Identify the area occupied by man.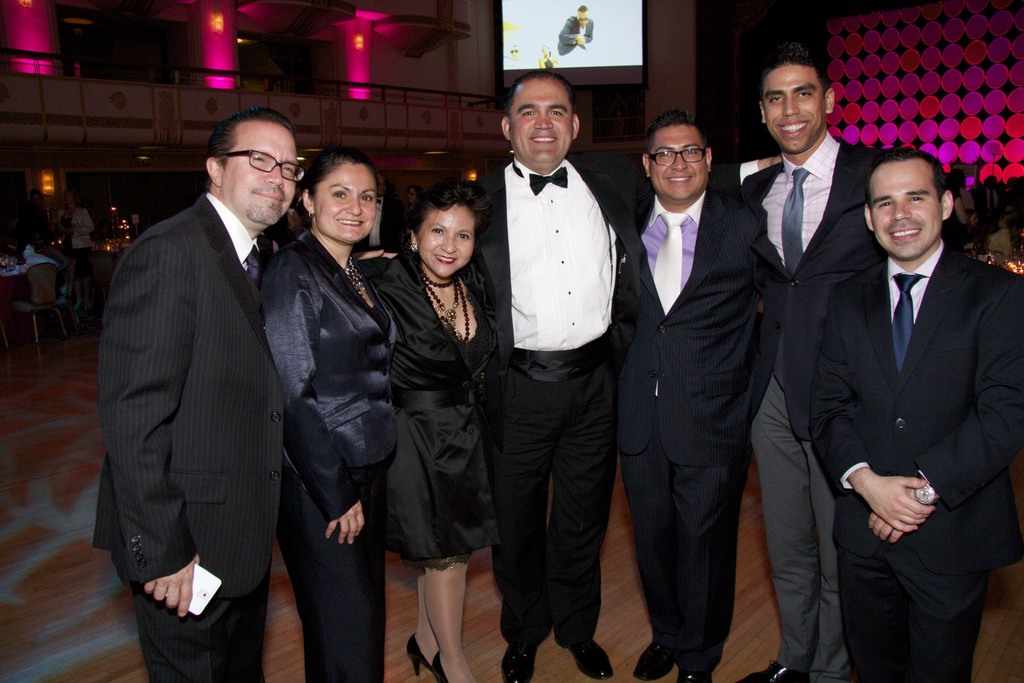
Area: region(550, 3, 599, 58).
